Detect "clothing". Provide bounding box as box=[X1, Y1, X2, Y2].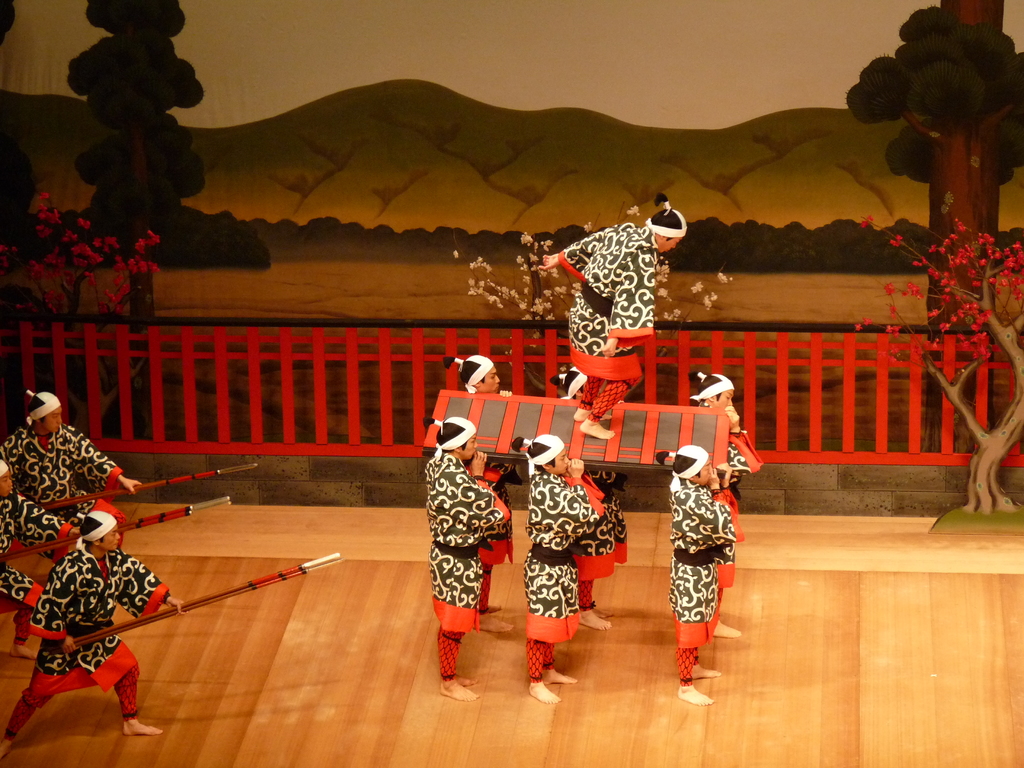
box=[668, 471, 742, 680].
